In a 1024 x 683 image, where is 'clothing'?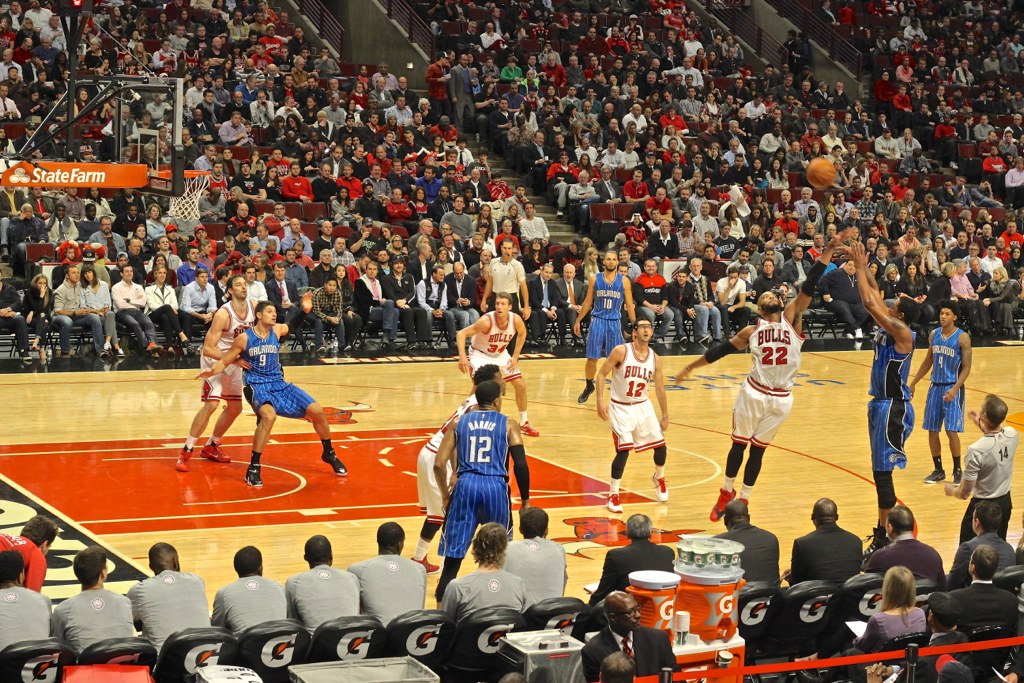
865 532 946 587.
